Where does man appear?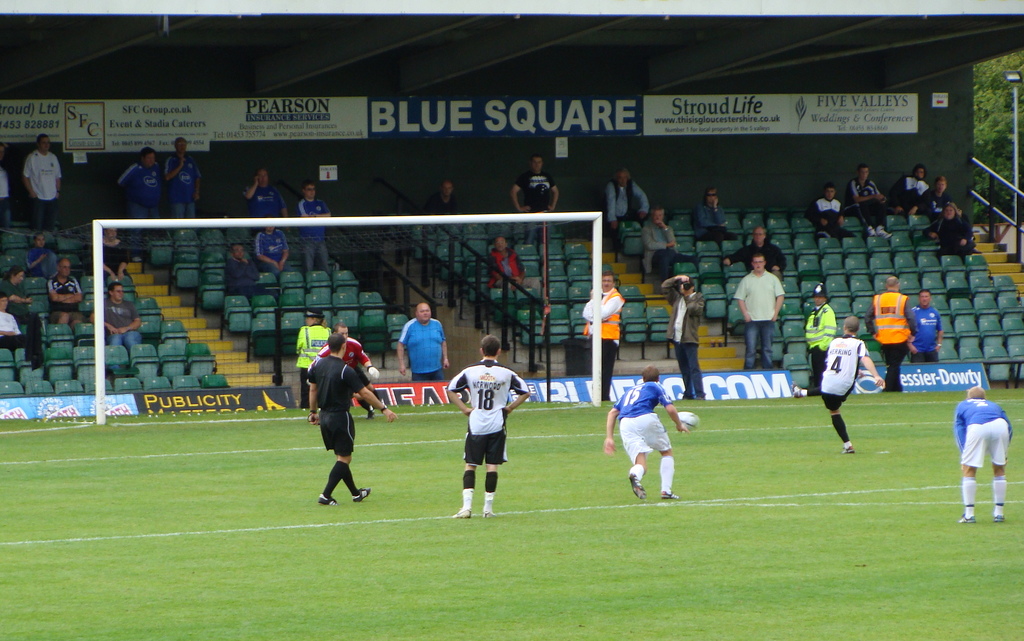
Appears at [509,155,562,248].
